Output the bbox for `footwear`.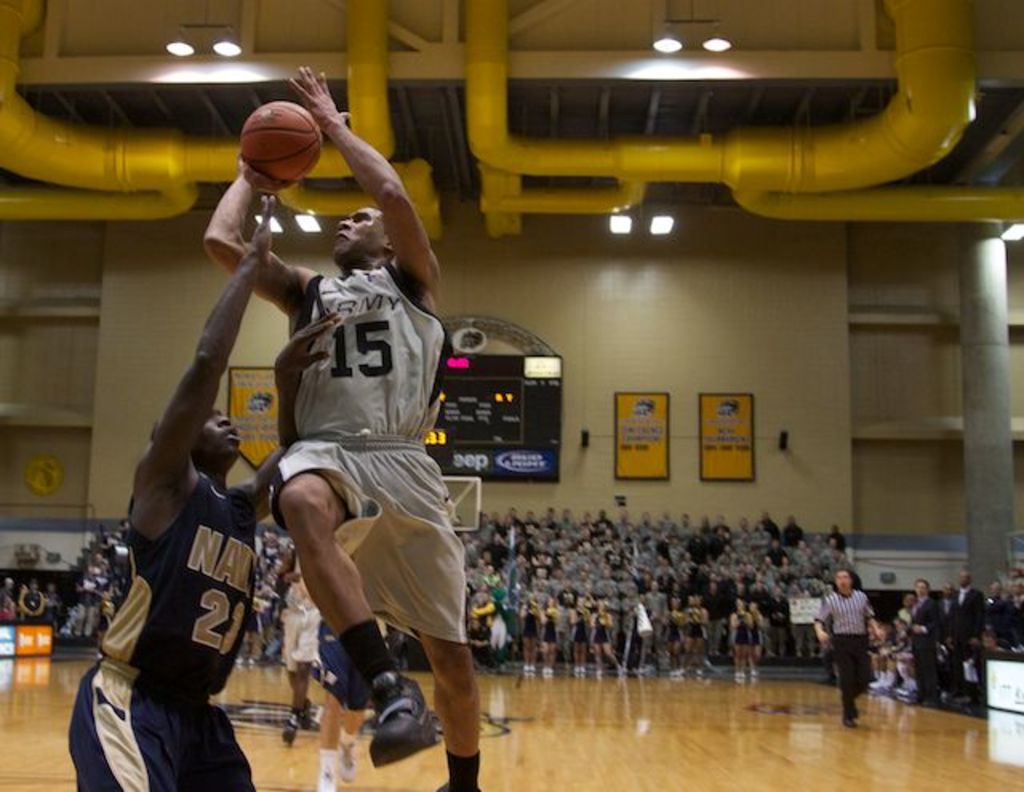
rect(282, 698, 299, 750).
